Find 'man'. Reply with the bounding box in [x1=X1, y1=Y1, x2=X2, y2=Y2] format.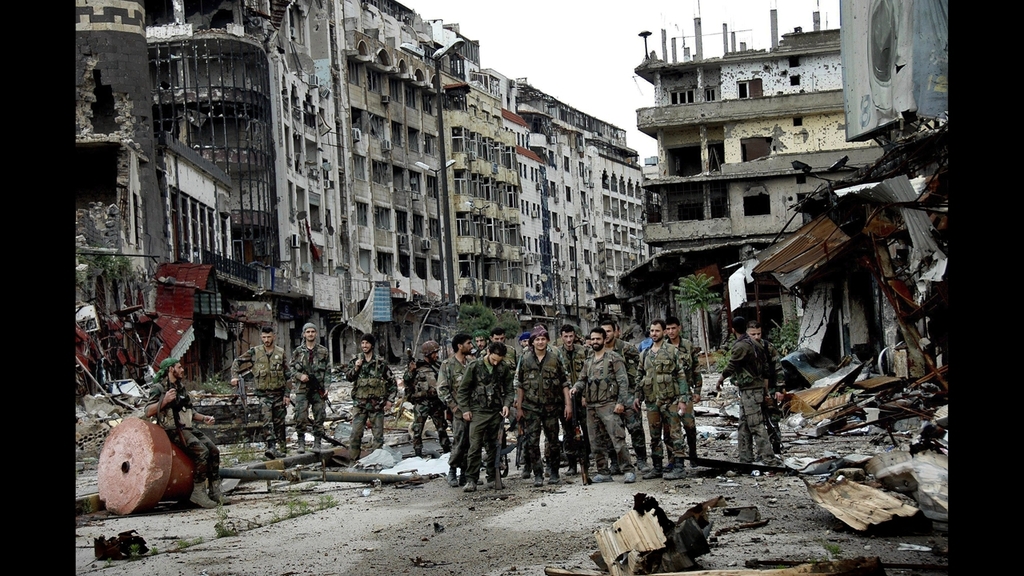
[x1=558, y1=325, x2=592, y2=478].
